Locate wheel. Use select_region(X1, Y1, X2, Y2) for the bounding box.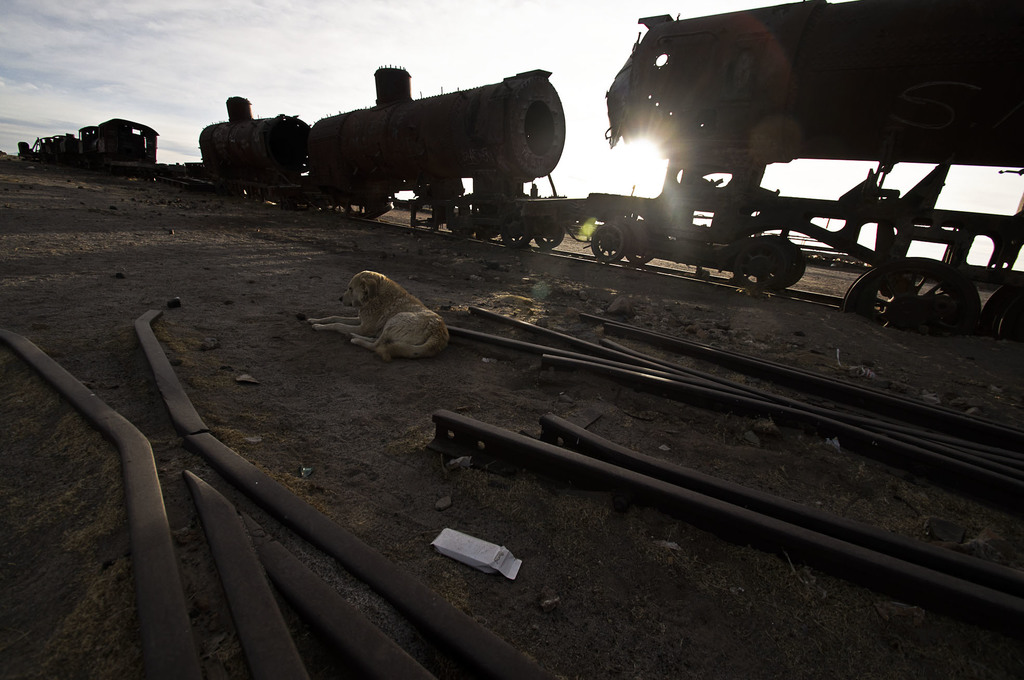
select_region(845, 255, 980, 337).
